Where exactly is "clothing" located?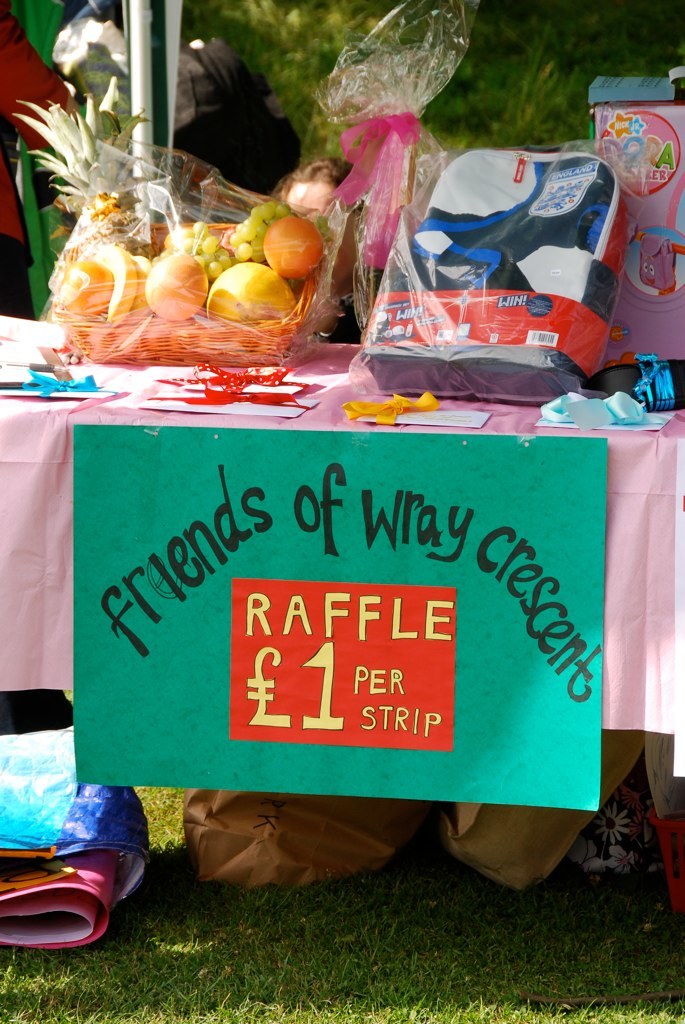
Its bounding box is pyautogui.locateOnScreen(3, 0, 73, 319).
